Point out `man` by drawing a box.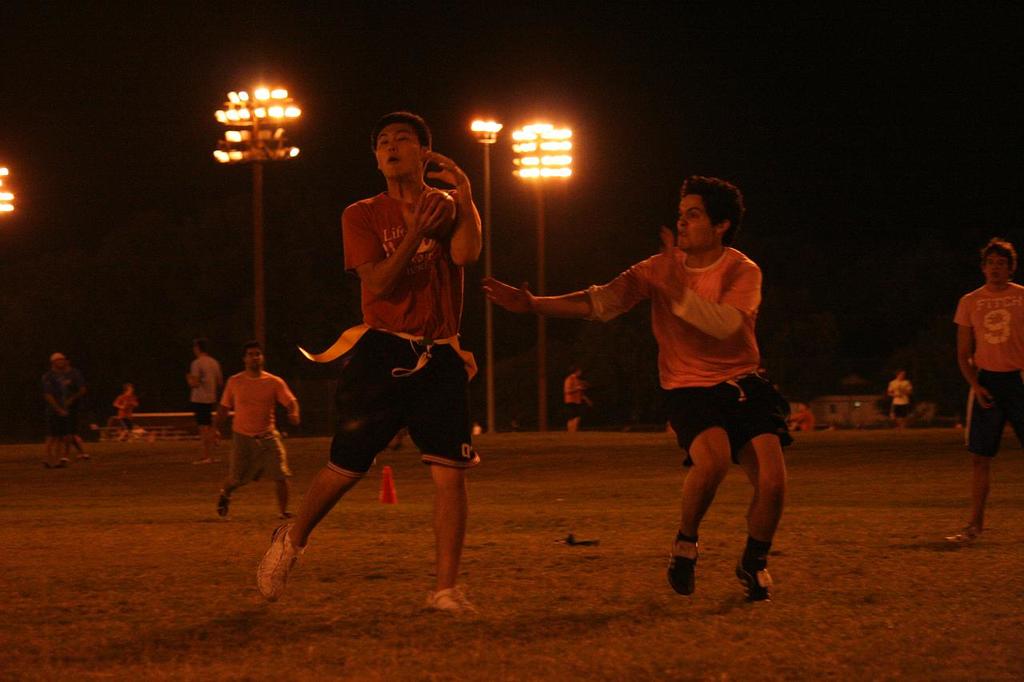
box(182, 341, 213, 469).
